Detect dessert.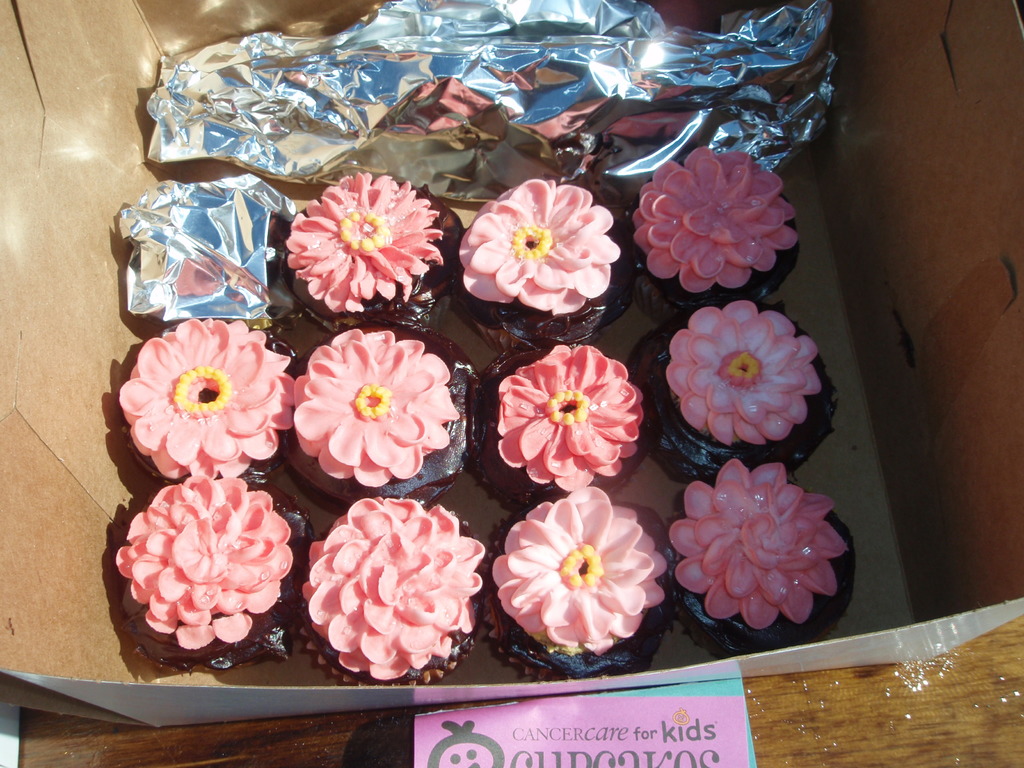
Detected at left=287, top=332, right=489, bottom=519.
